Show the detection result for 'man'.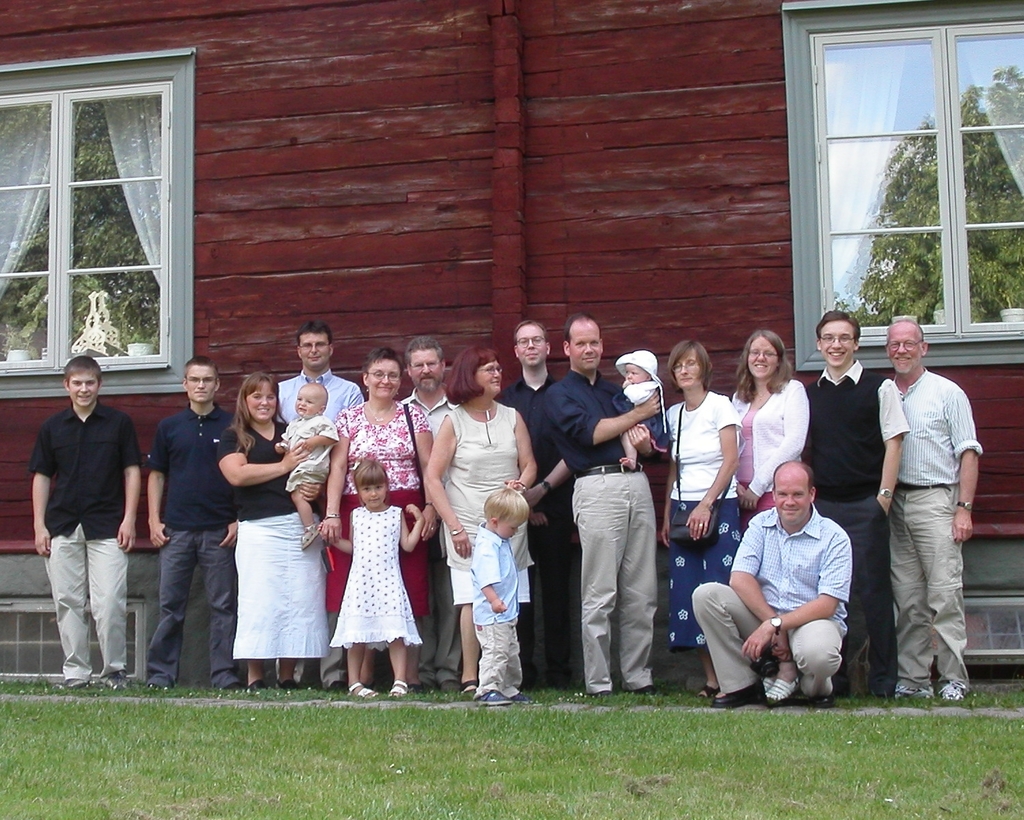
<bbox>807, 309, 910, 698</bbox>.
